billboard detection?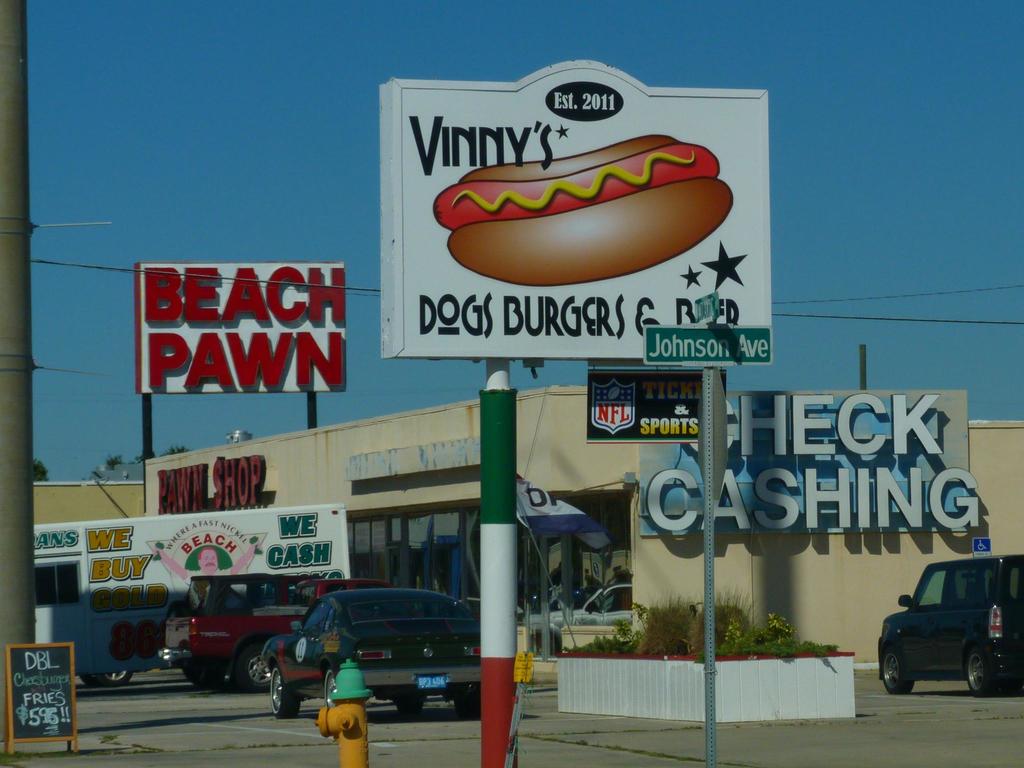
[left=369, top=75, right=777, bottom=341]
